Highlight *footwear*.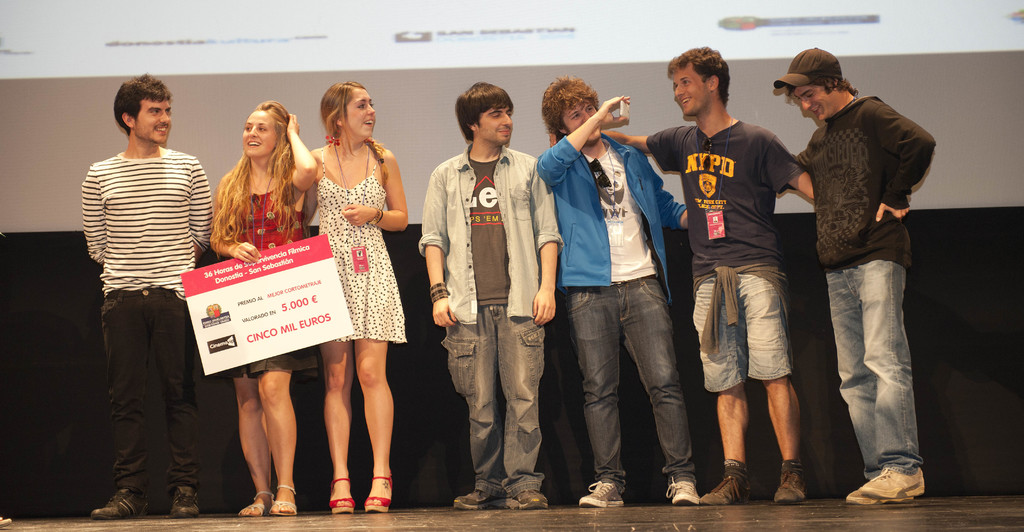
Highlighted region: select_region(173, 488, 200, 519).
